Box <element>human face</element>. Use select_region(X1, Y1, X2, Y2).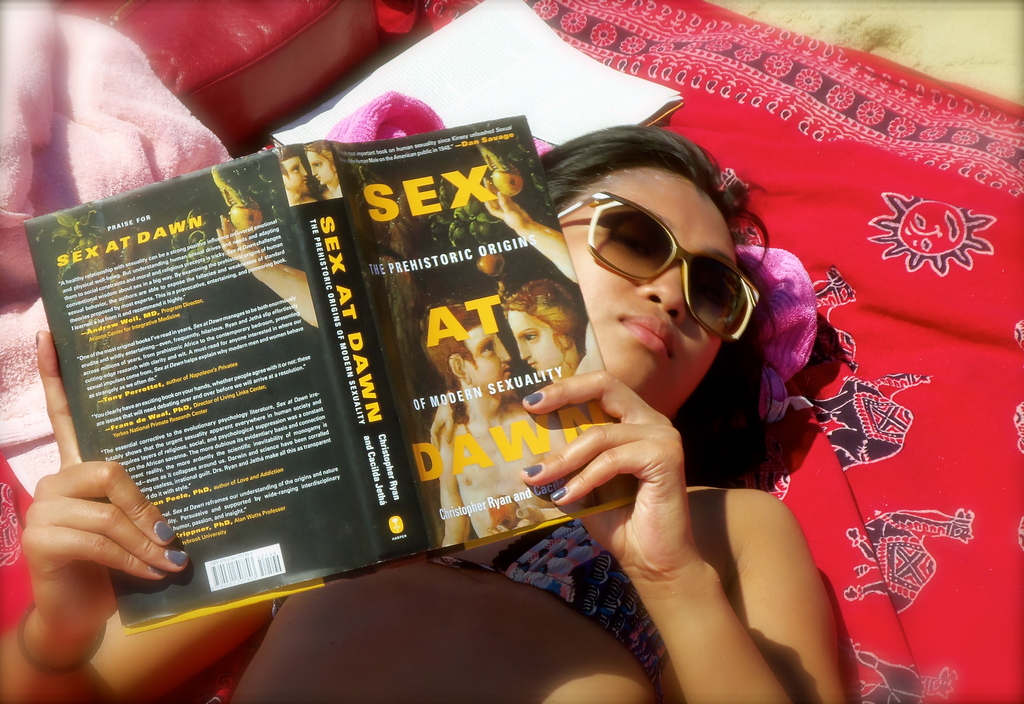
select_region(308, 152, 335, 187).
